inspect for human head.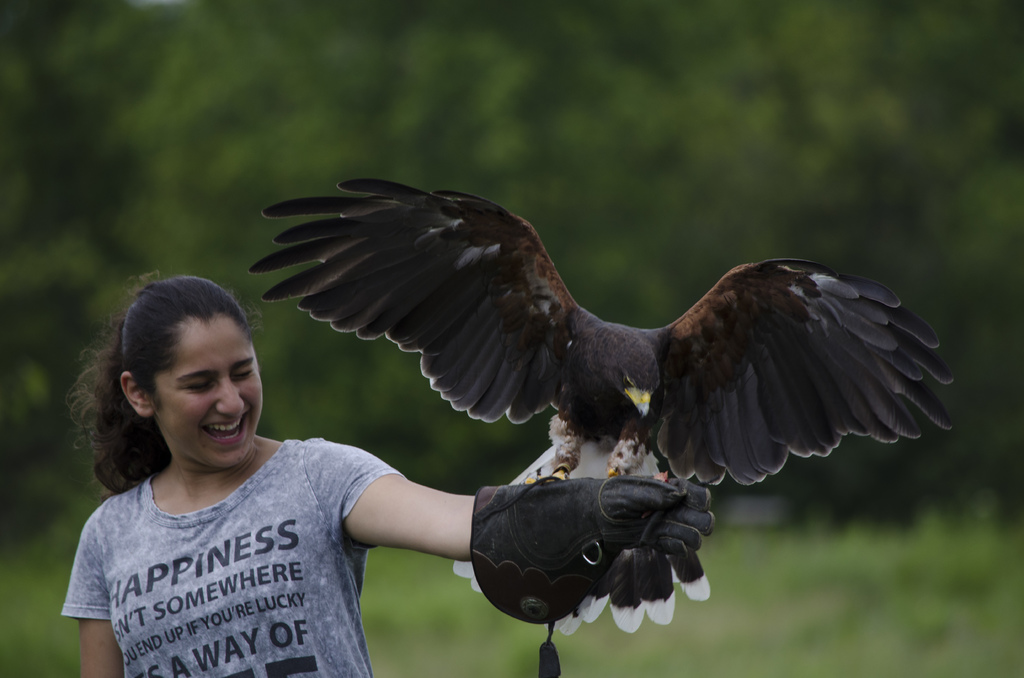
Inspection: region(94, 278, 261, 457).
